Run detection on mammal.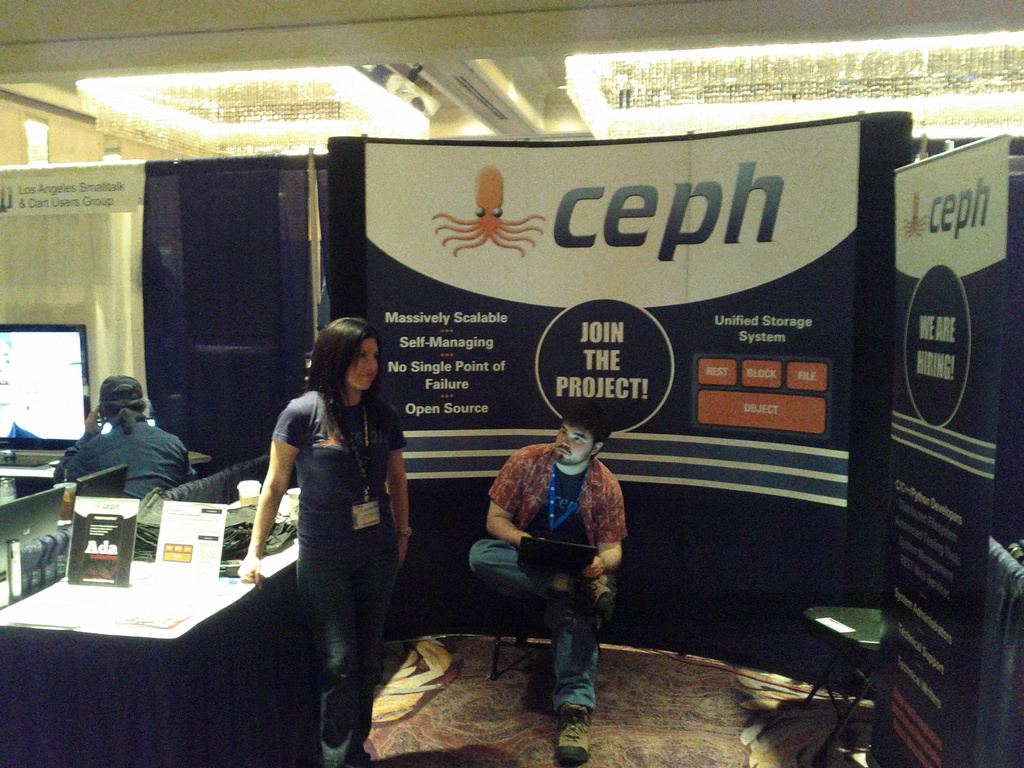
Result: 55 375 204 500.
